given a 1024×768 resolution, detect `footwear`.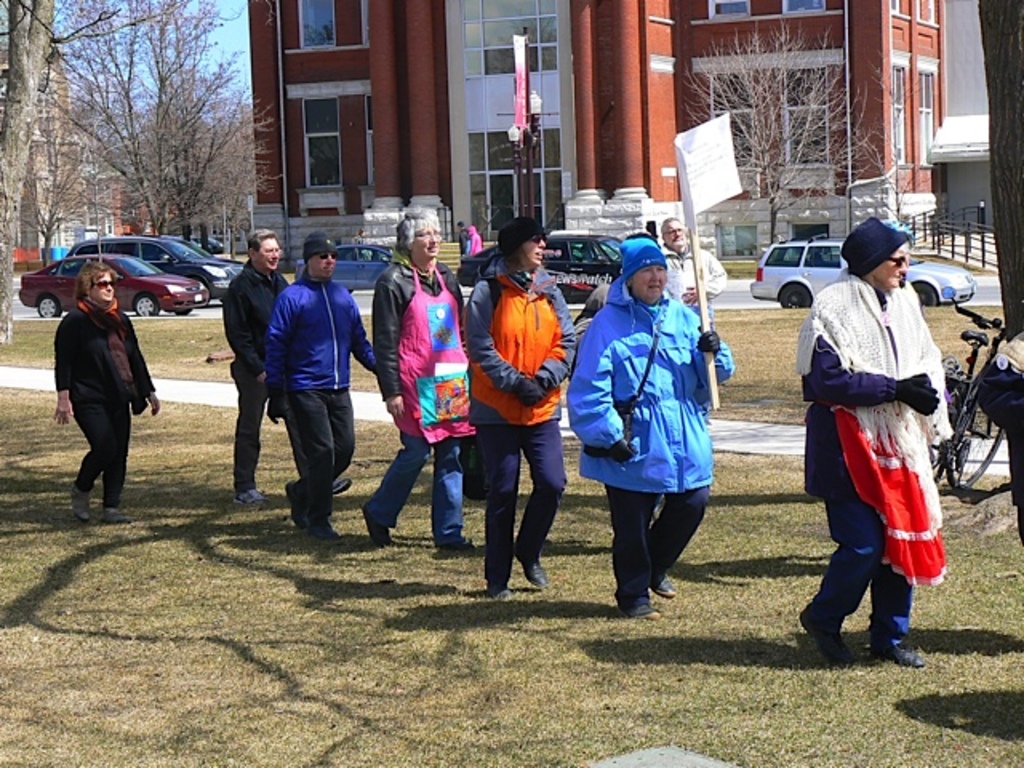
614/597/653/619.
